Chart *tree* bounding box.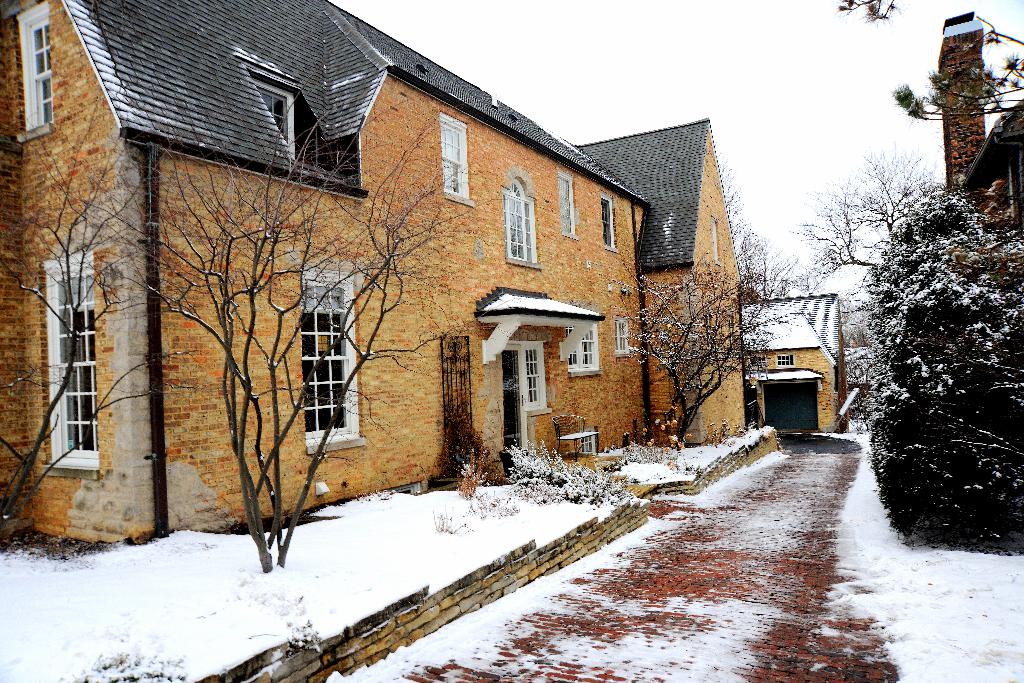
Charted: [x1=0, y1=126, x2=172, y2=534].
